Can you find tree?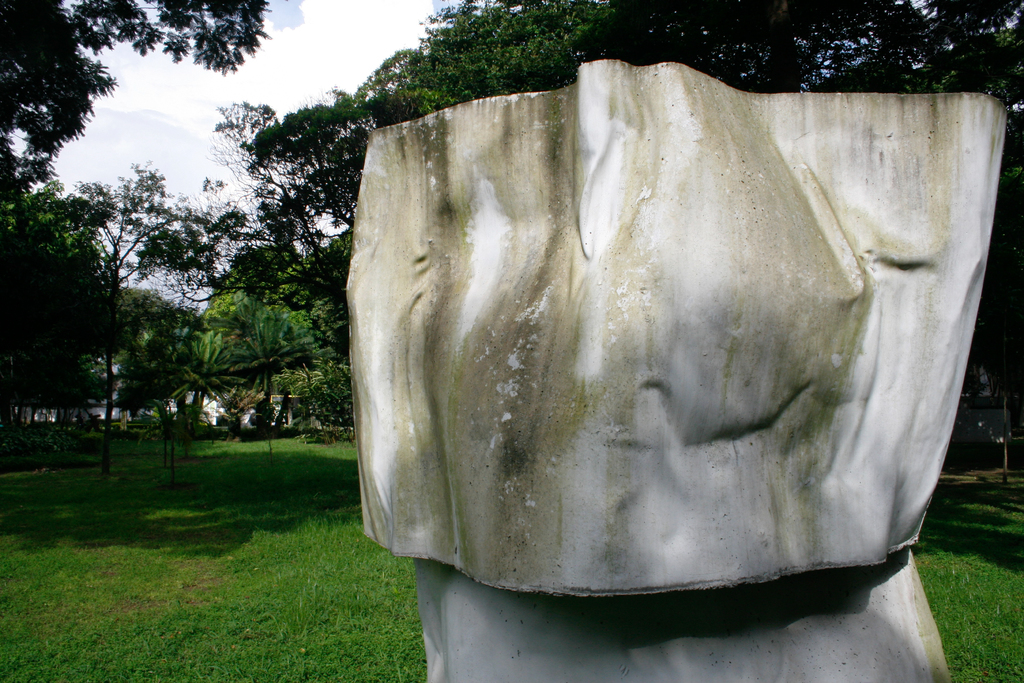
Yes, bounding box: [x1=346, y1=0, x2=1023, y2=406].
